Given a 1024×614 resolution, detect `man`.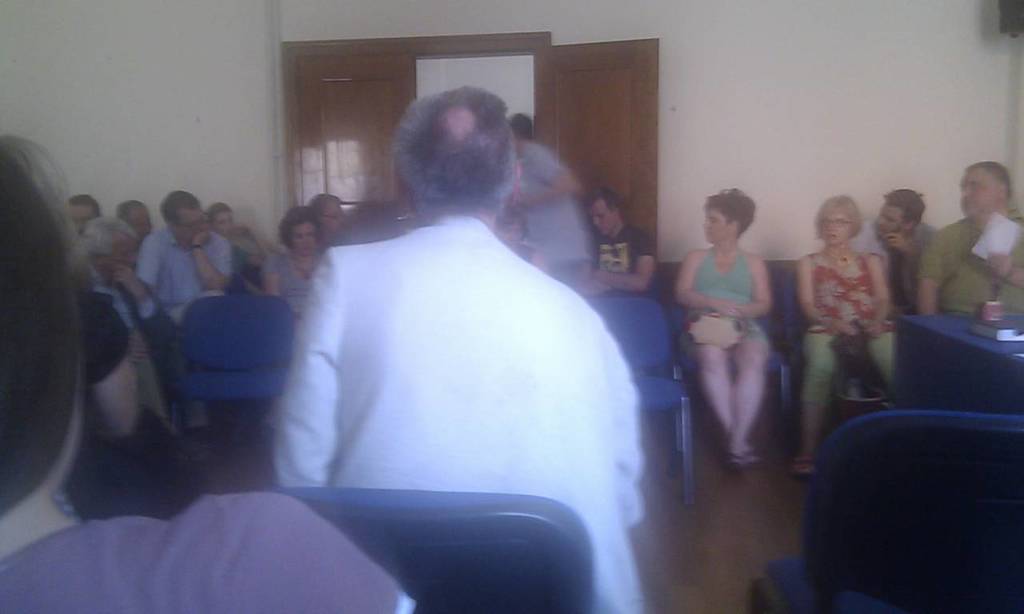
x1=130, y1=188, x2=234, y2=328.
